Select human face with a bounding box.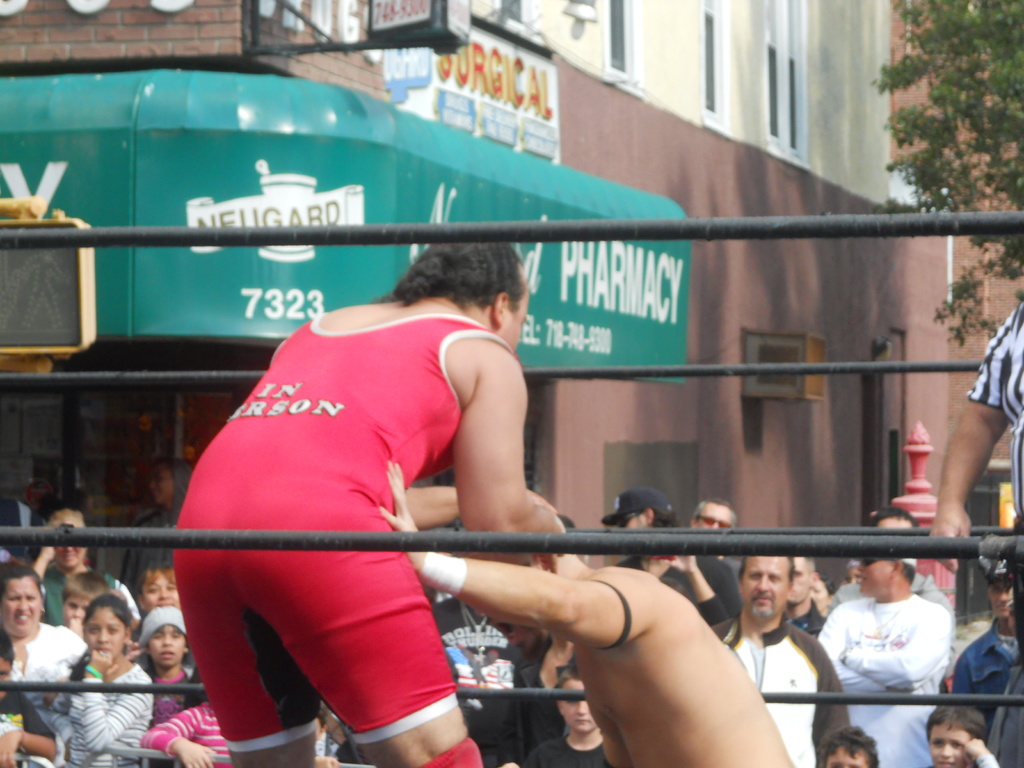
pyautogui.locateOnScreen(852, 560, 898, 600).
